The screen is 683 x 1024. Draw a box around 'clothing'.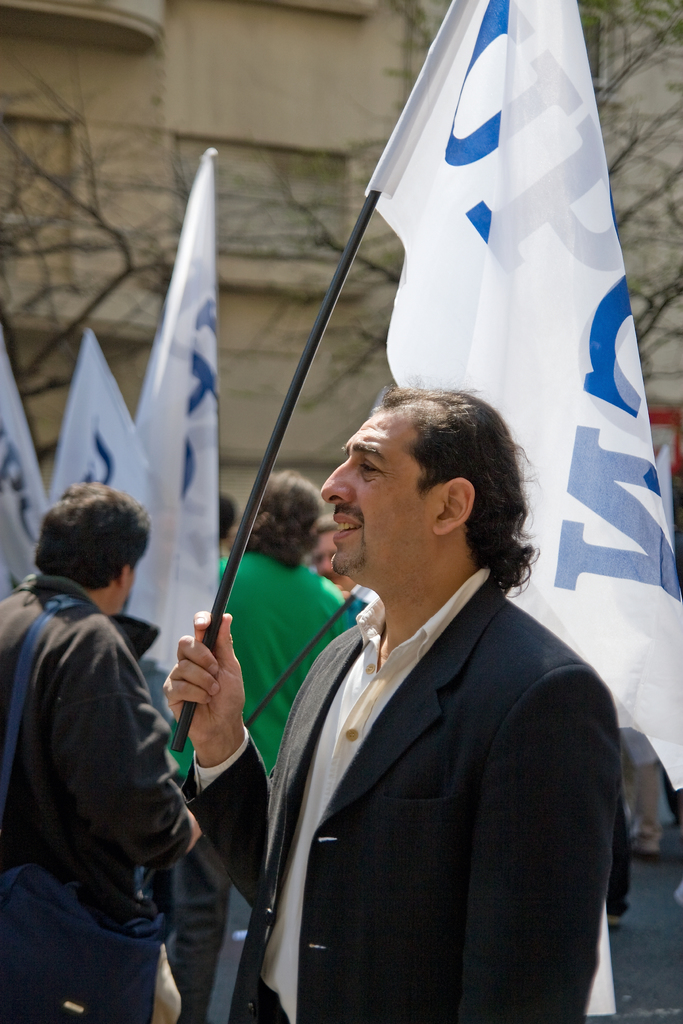
(193, 554, 353, 1018).
